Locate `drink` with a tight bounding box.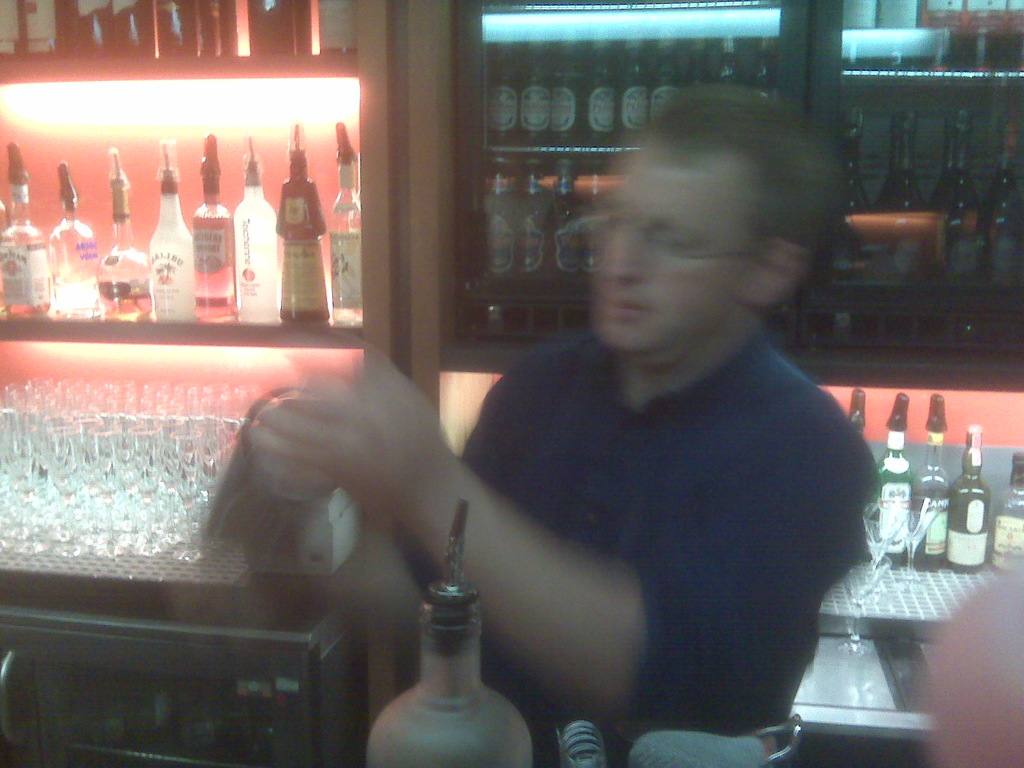
[835,110,1023,269].
